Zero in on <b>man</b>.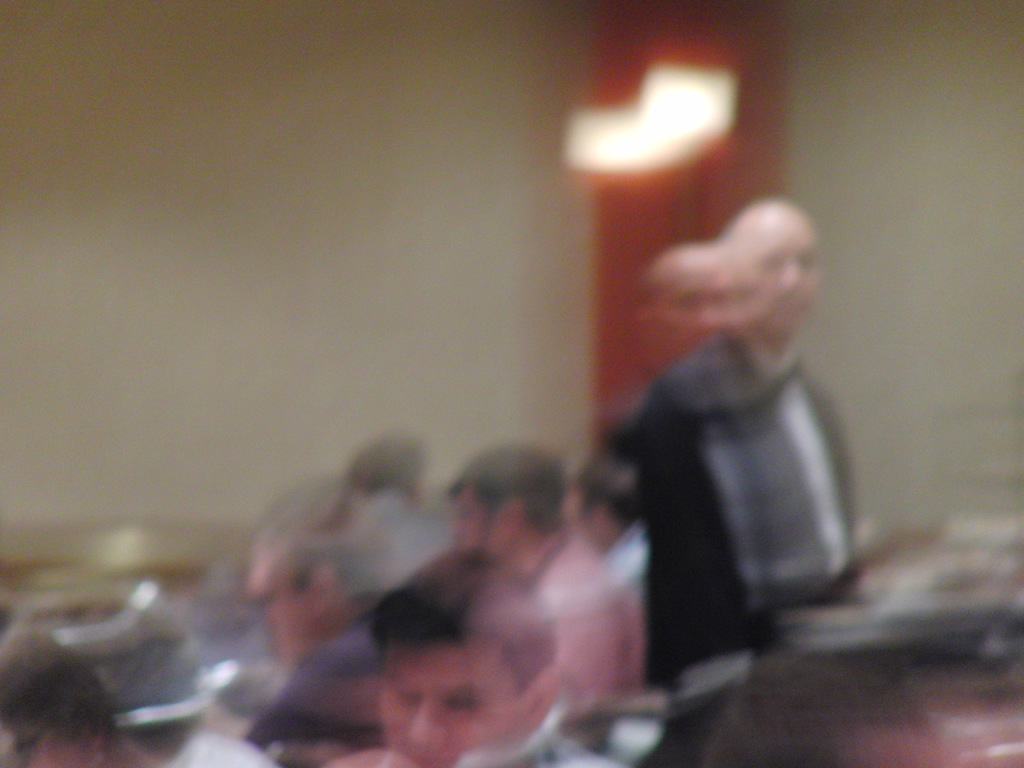
Zeroed in: <box>435,450,654,701</box>.
